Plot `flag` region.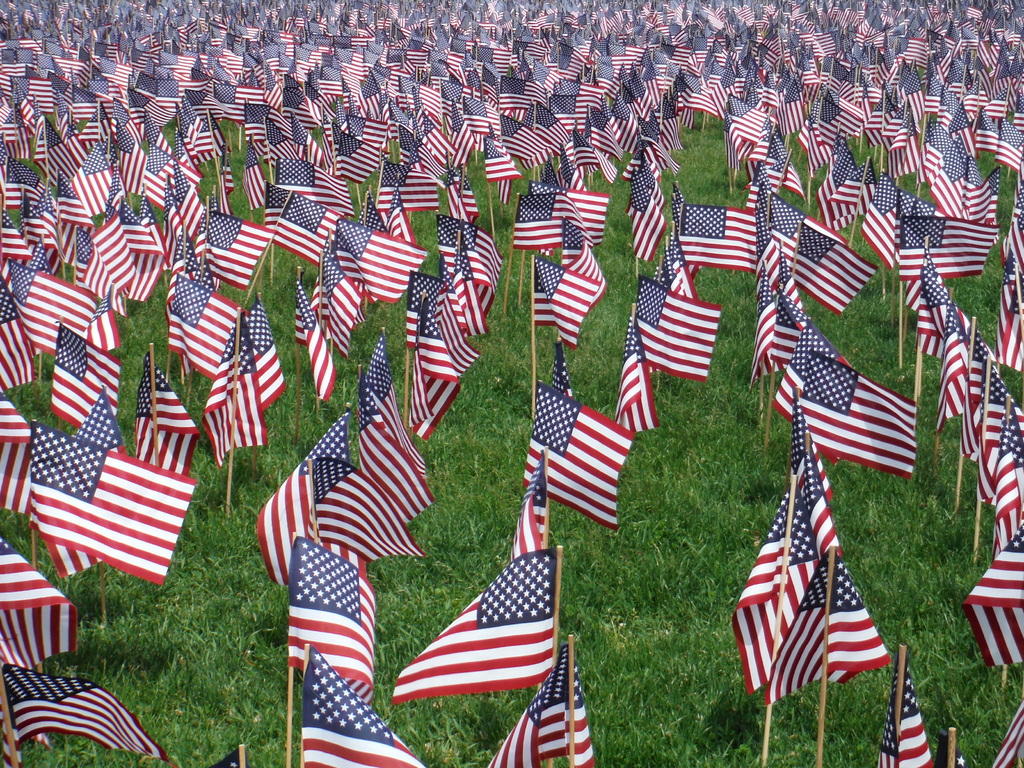
Plotted at 446/232/496/346.
